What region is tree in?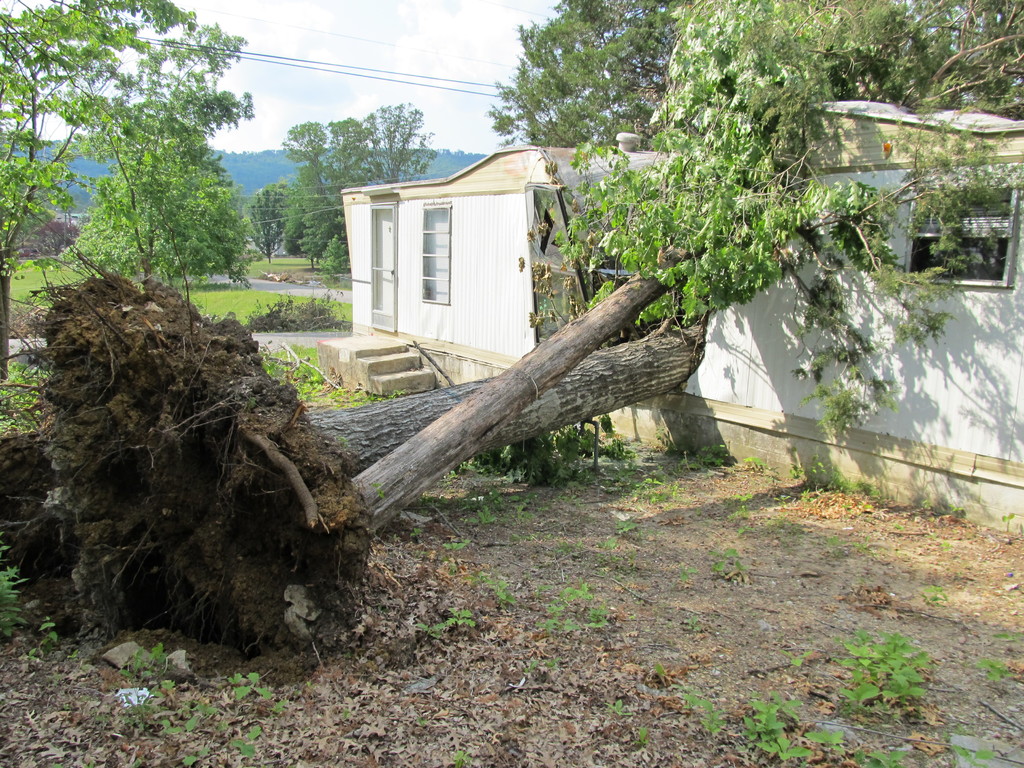
0,0,199,386.
